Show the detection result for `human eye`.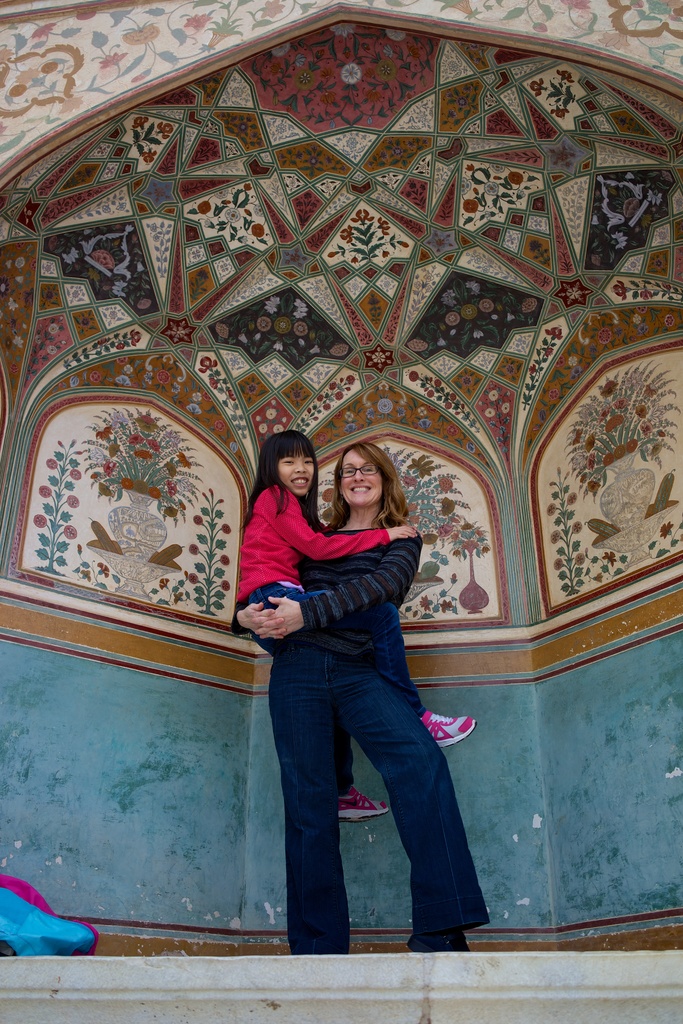
[left=303, top=460, right=315, bottom=467].
